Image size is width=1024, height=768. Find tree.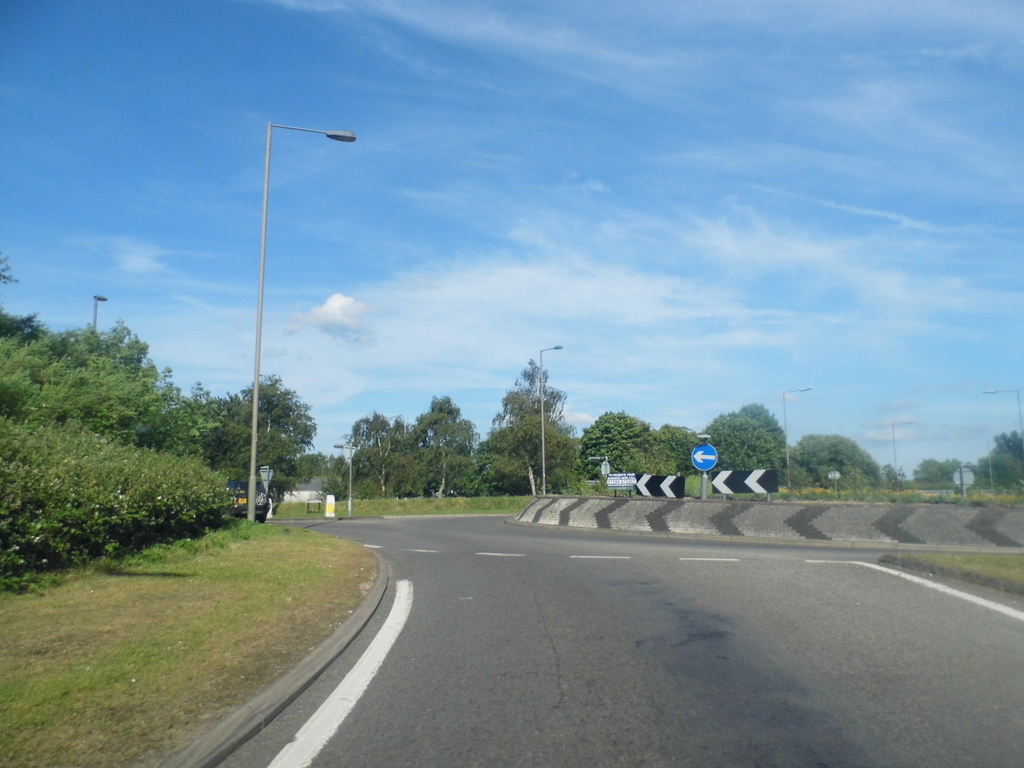
700,410,783,476.
